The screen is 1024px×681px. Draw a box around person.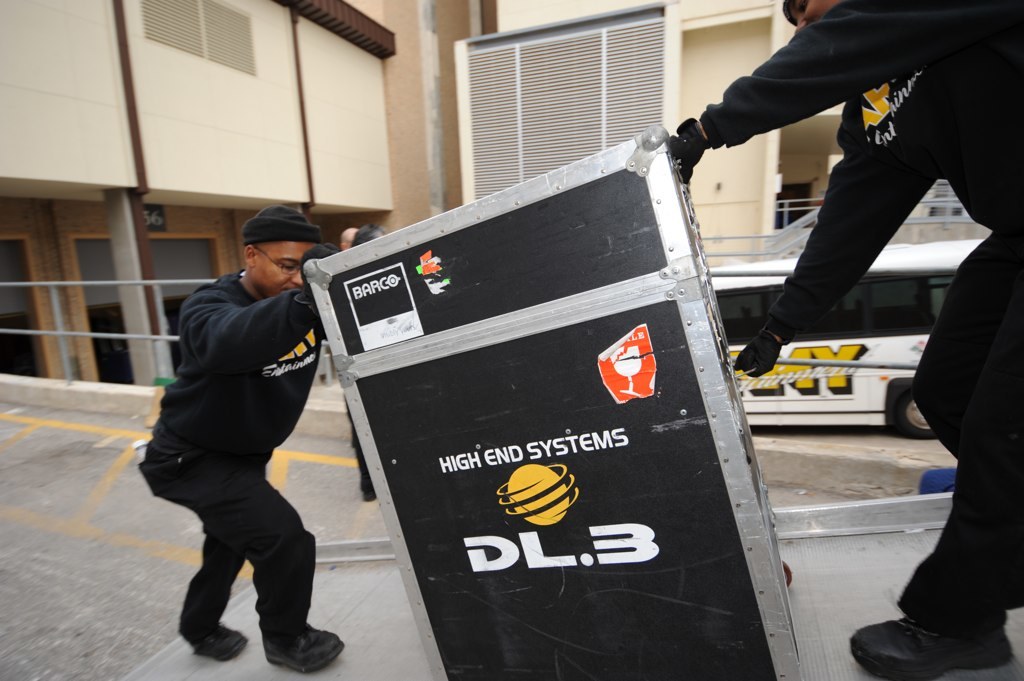
(left=142, top=198, right=335, bottom=675).
